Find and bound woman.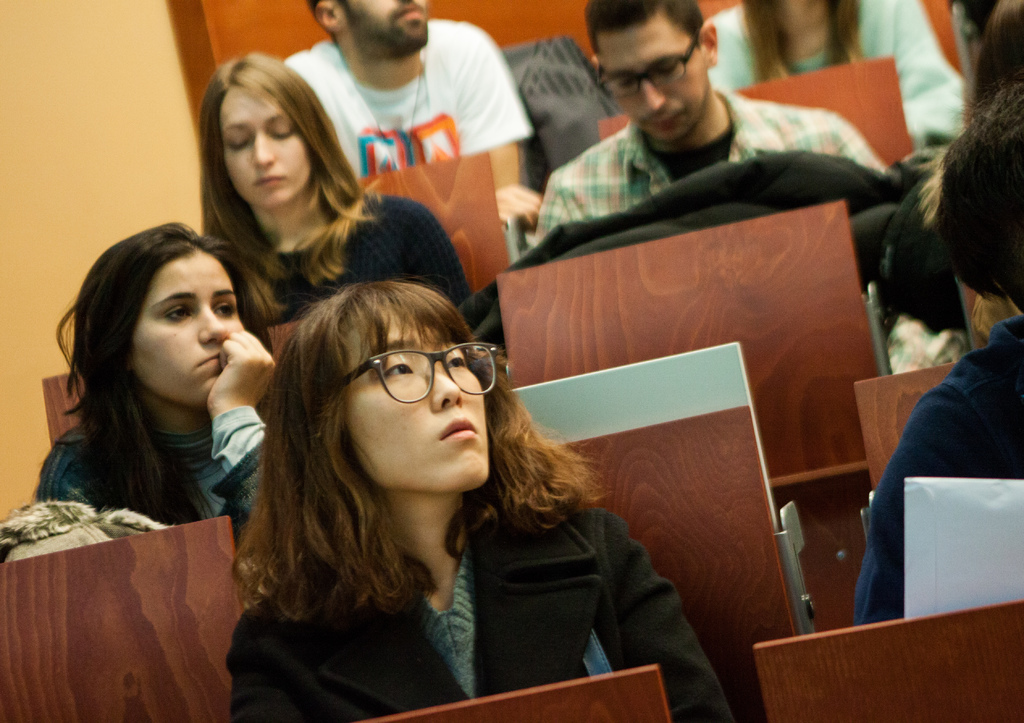
Bound: l=230, t=281, r=729, b=722.
